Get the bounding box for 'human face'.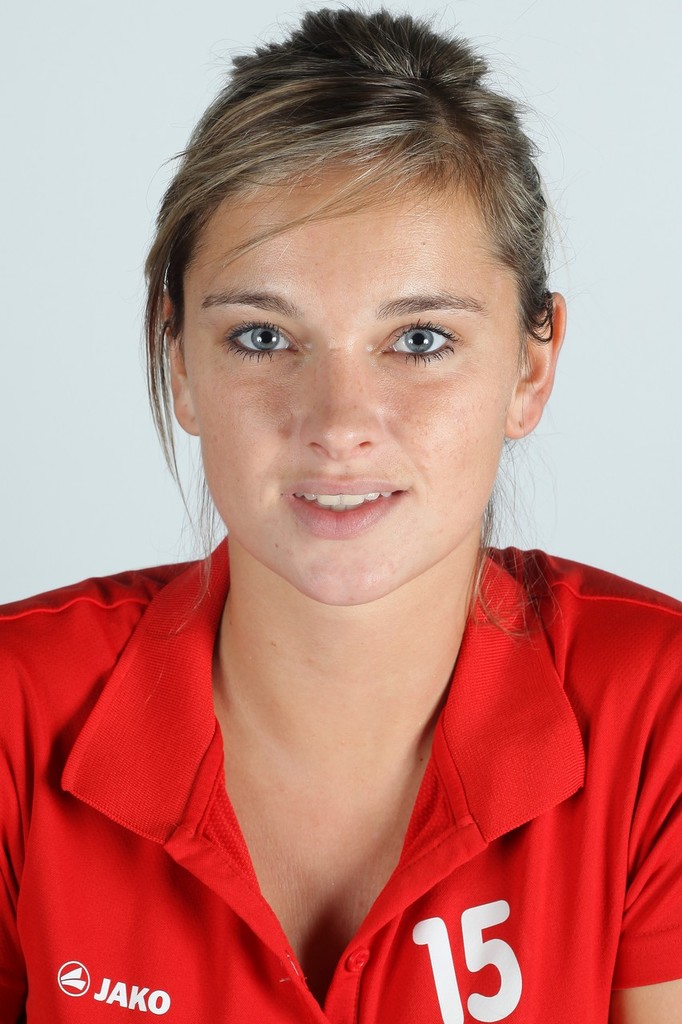
182 161 520 606.
